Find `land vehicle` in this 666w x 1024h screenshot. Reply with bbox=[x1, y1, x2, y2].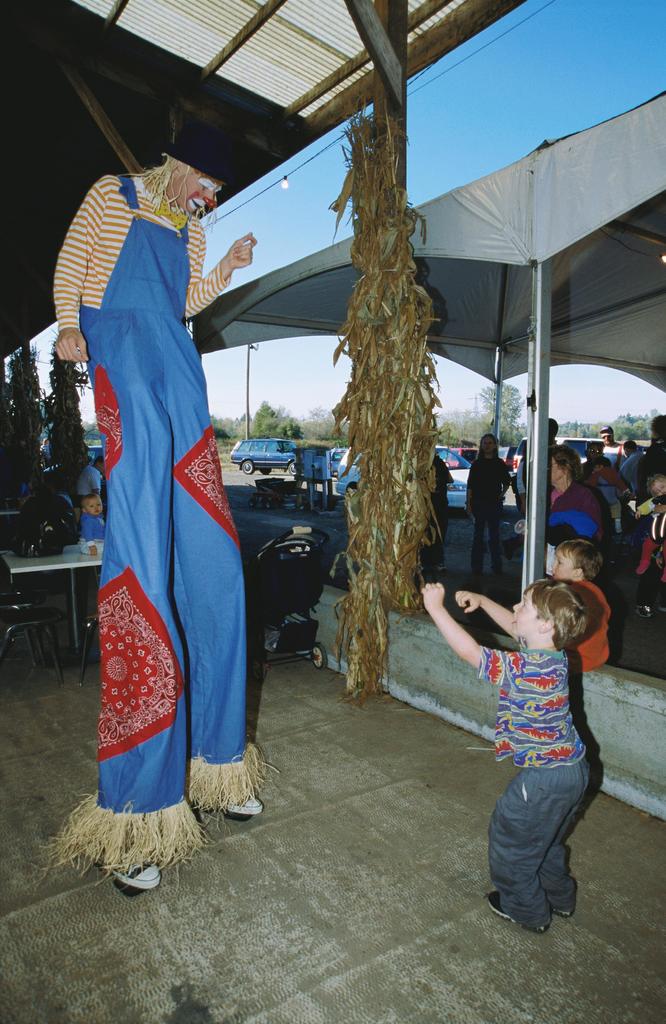
bbox=[510, 434, 606, 476].
